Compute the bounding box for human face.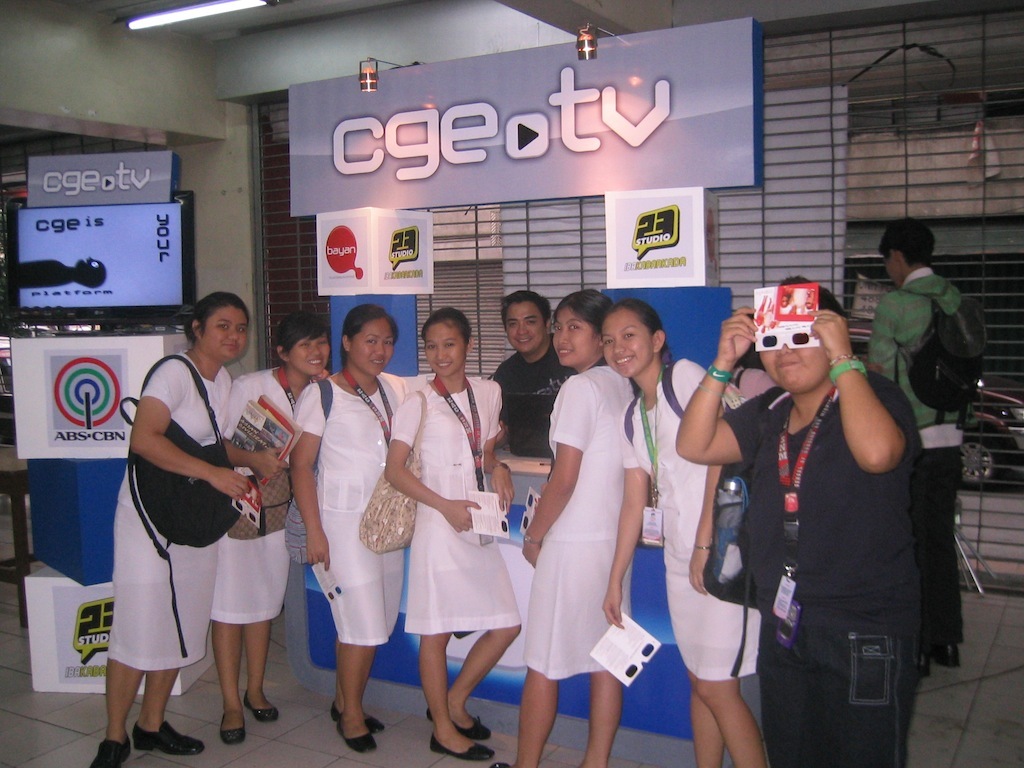
[292,334,331,375].
